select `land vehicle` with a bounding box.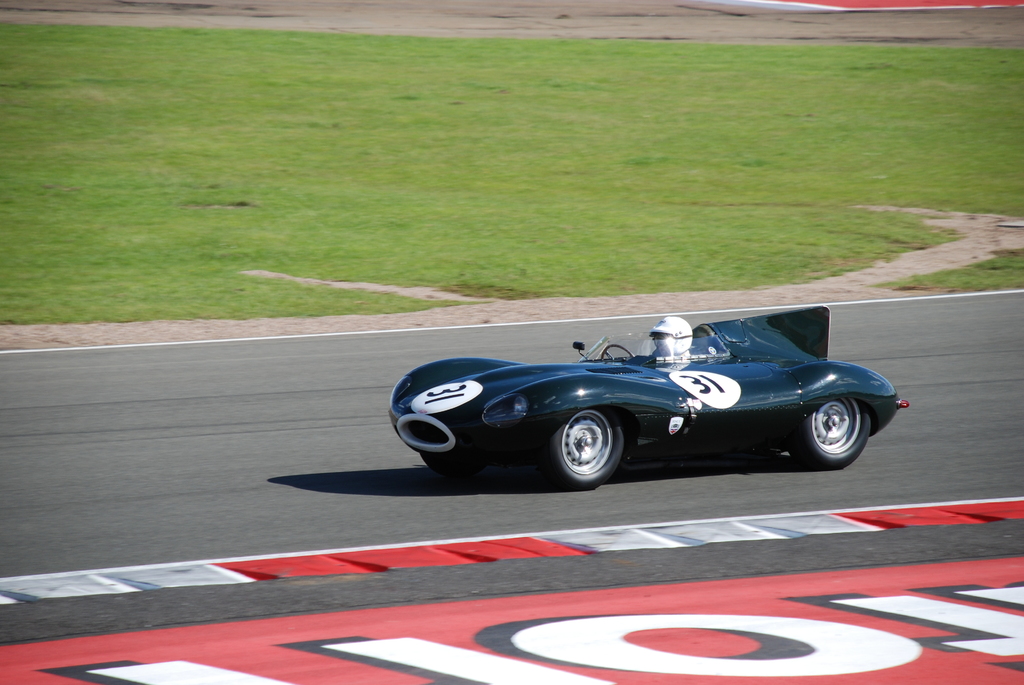
{"x1": 392, "y1": 294, "x2": 879, "y2": 486}.
